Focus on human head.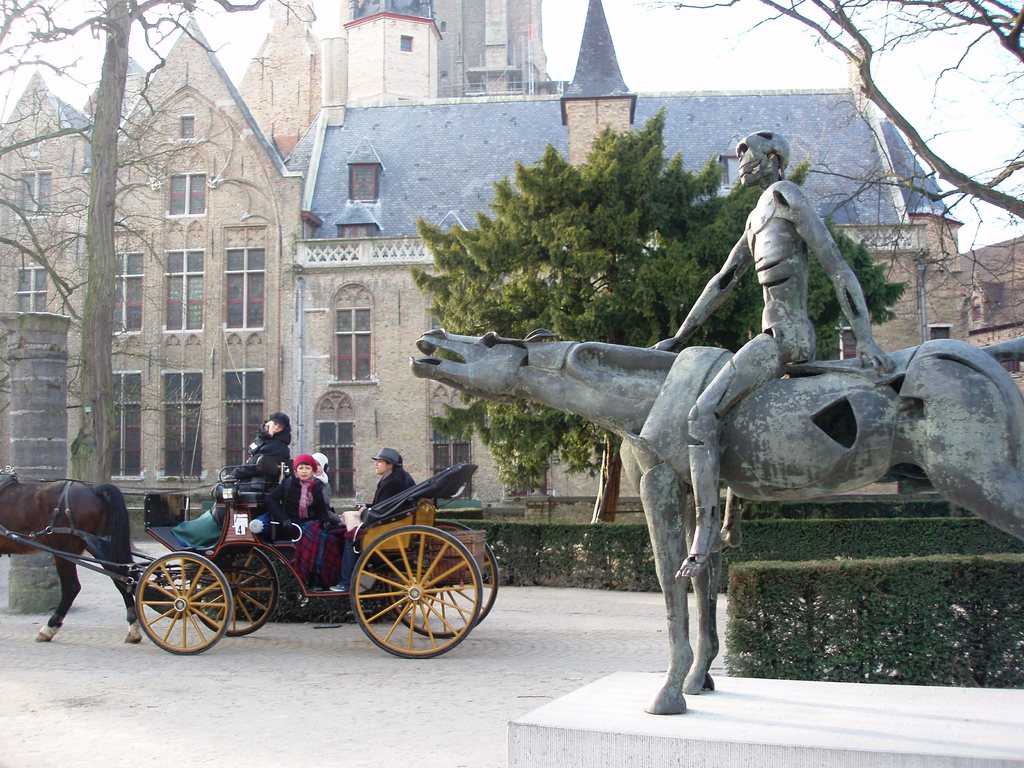
Focused at select_region(371, 447, 403, 474).
